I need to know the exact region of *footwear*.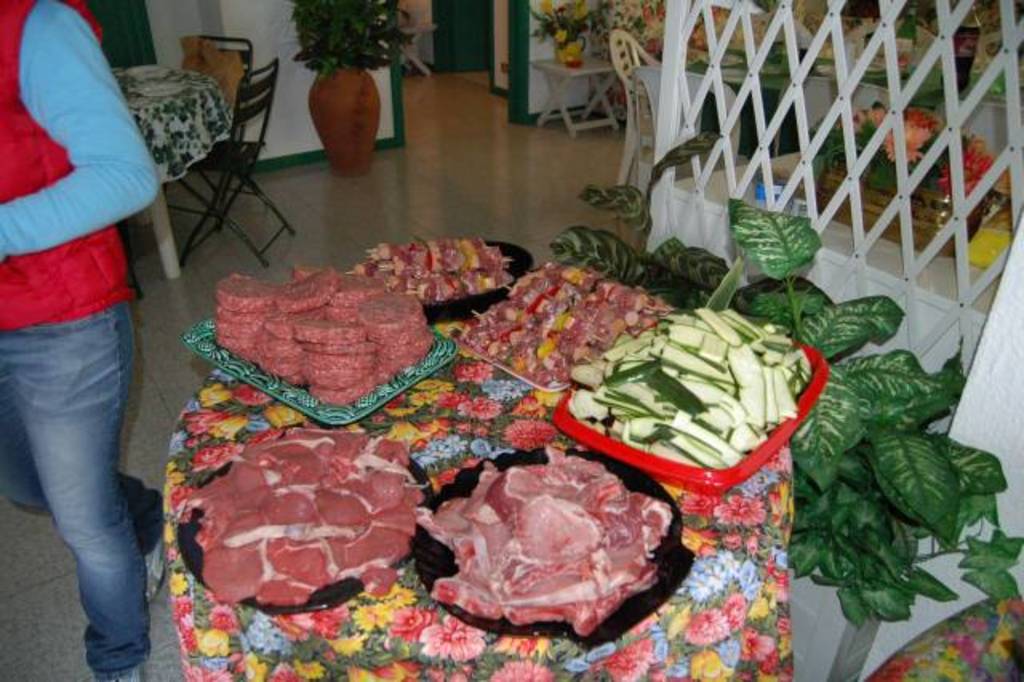
Region: bbox(144, 541, 163, 596).
